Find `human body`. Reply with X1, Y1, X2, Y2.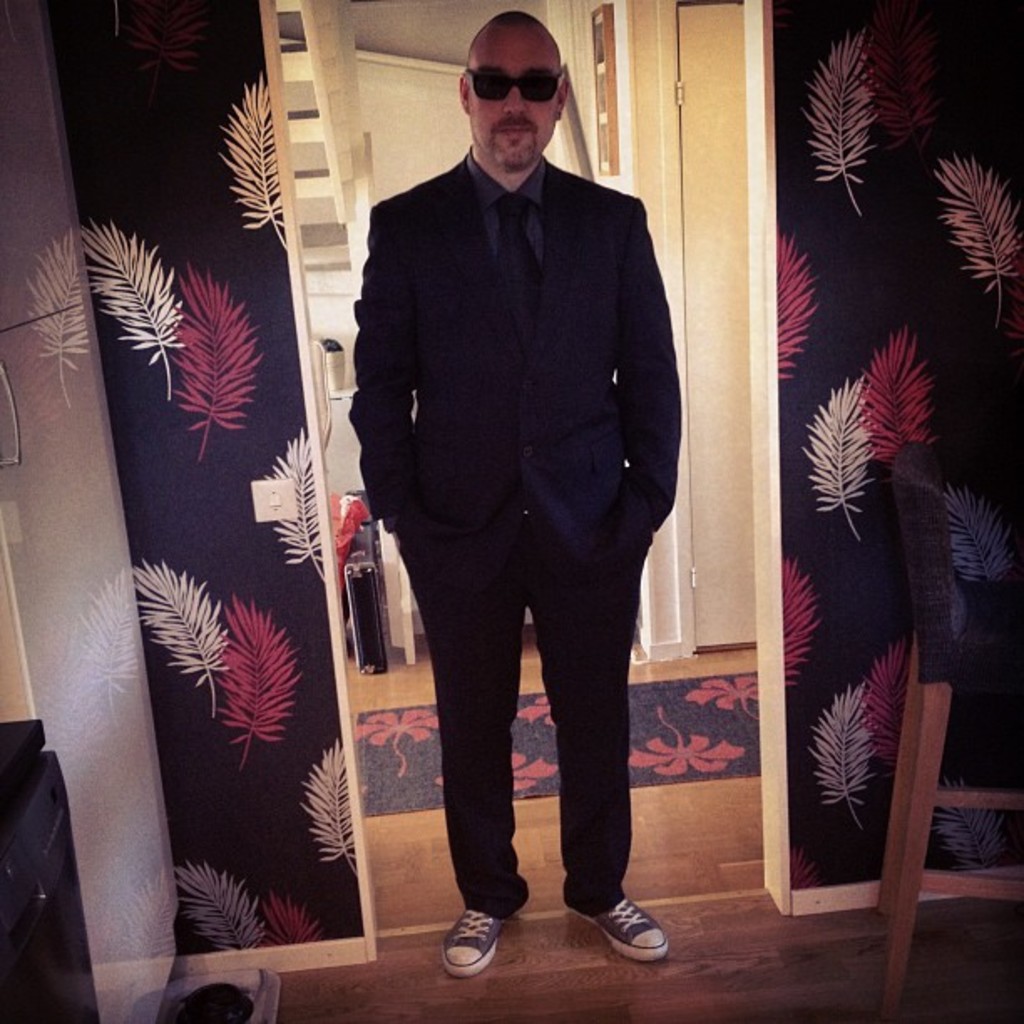
348, 10, 683, 970.
